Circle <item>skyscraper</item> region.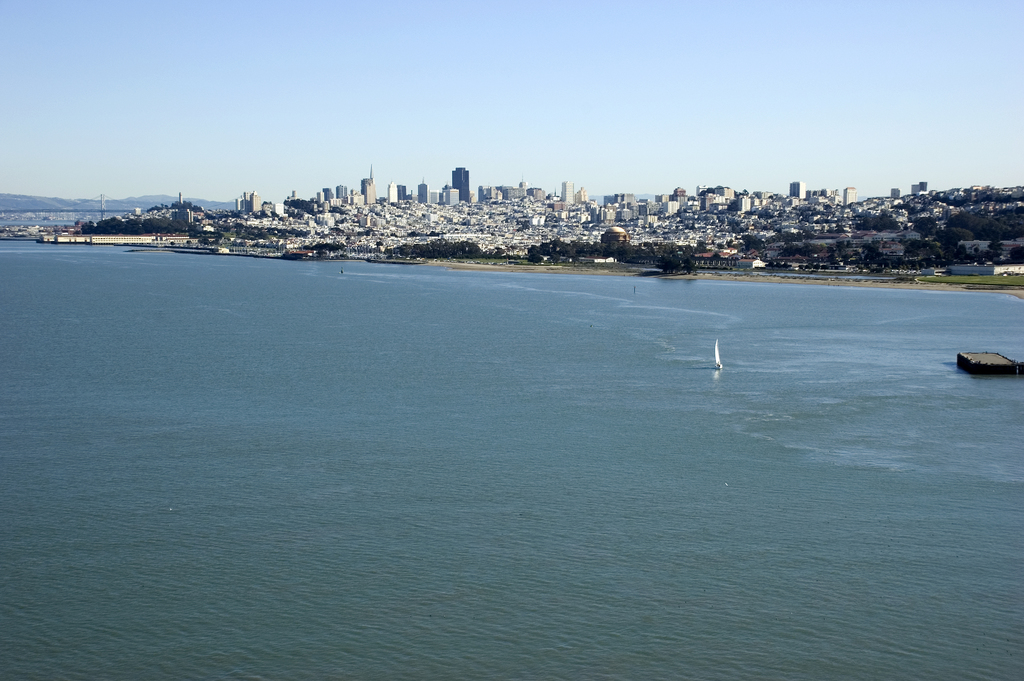
Region: box=[358, 174, 376, 205].
